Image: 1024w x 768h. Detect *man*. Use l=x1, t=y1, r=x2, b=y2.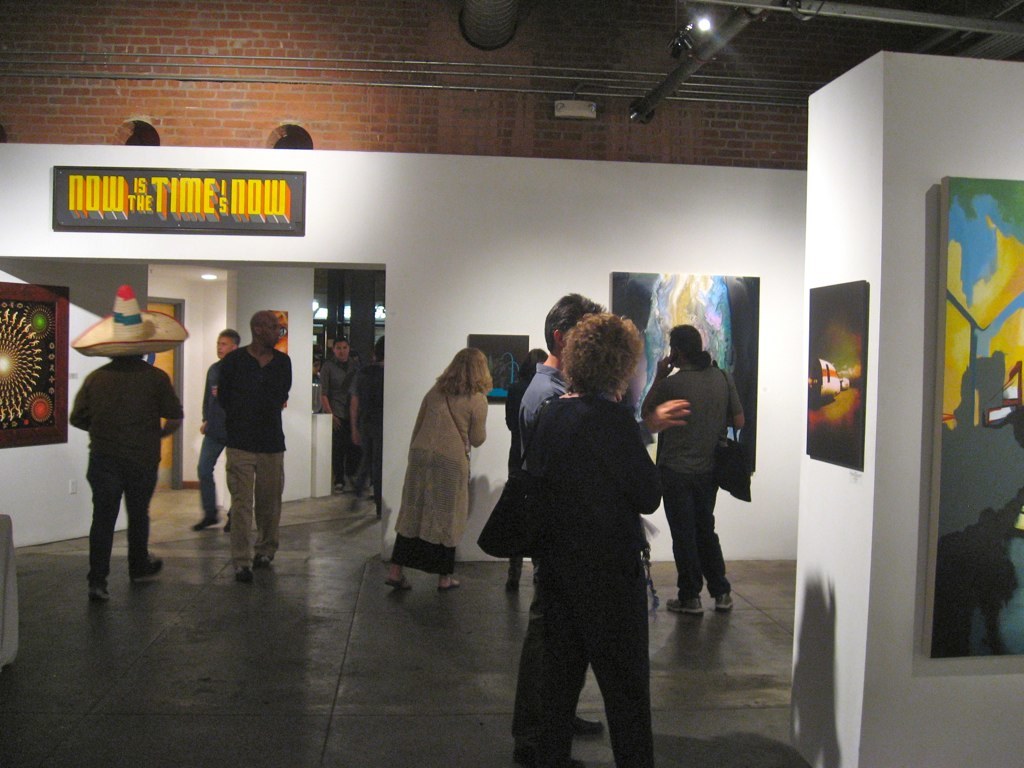
l=67, t=339, r=186, b=604.
